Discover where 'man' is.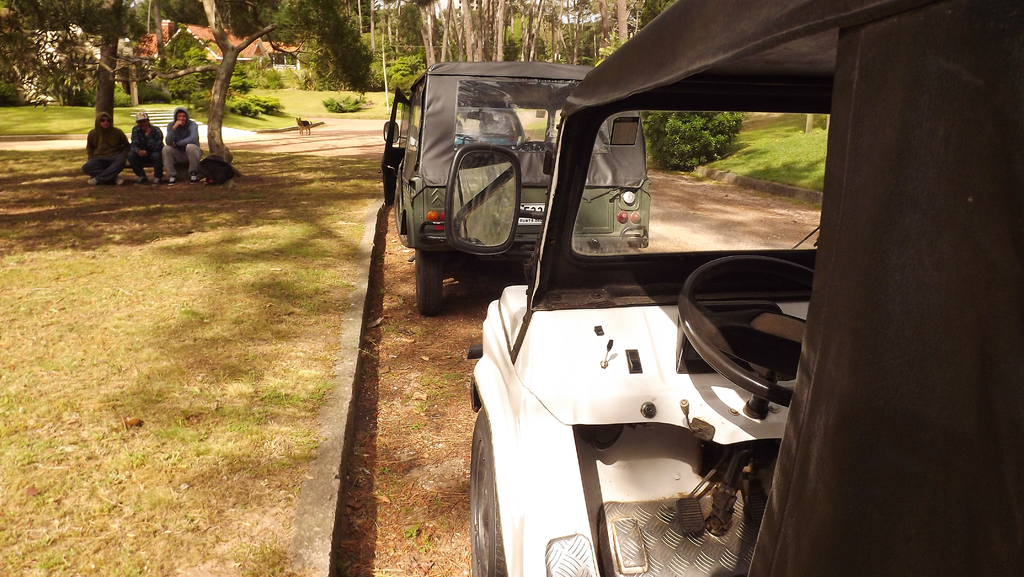
Discovered at locate(73, 109, 141, 177).
